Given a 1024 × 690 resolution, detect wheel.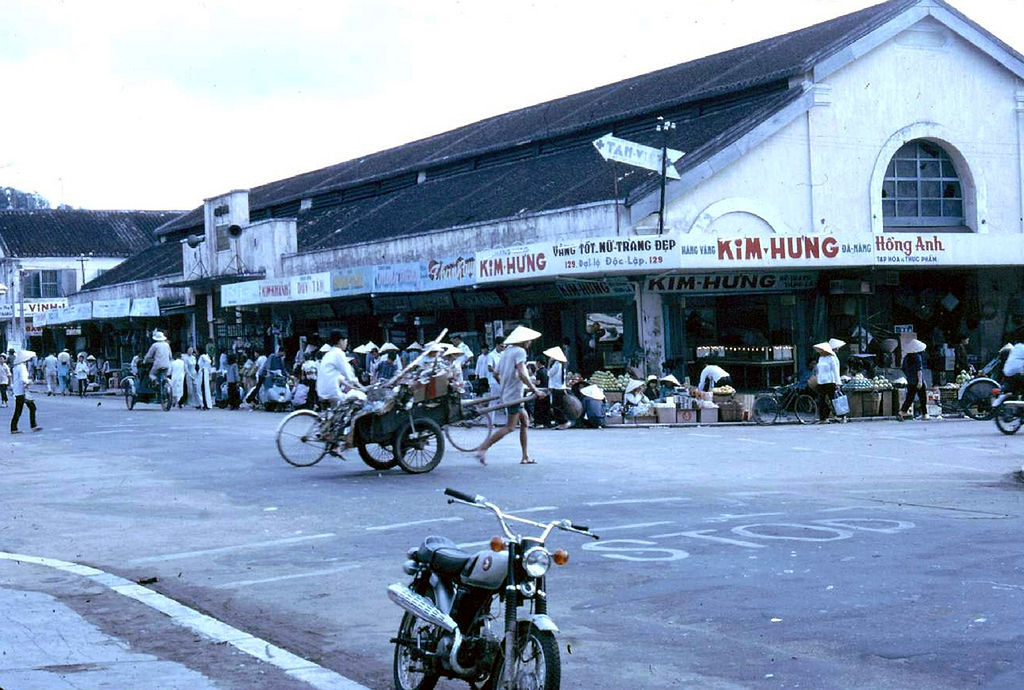
[x1=354, y1=427, x2=410, y2=469].
